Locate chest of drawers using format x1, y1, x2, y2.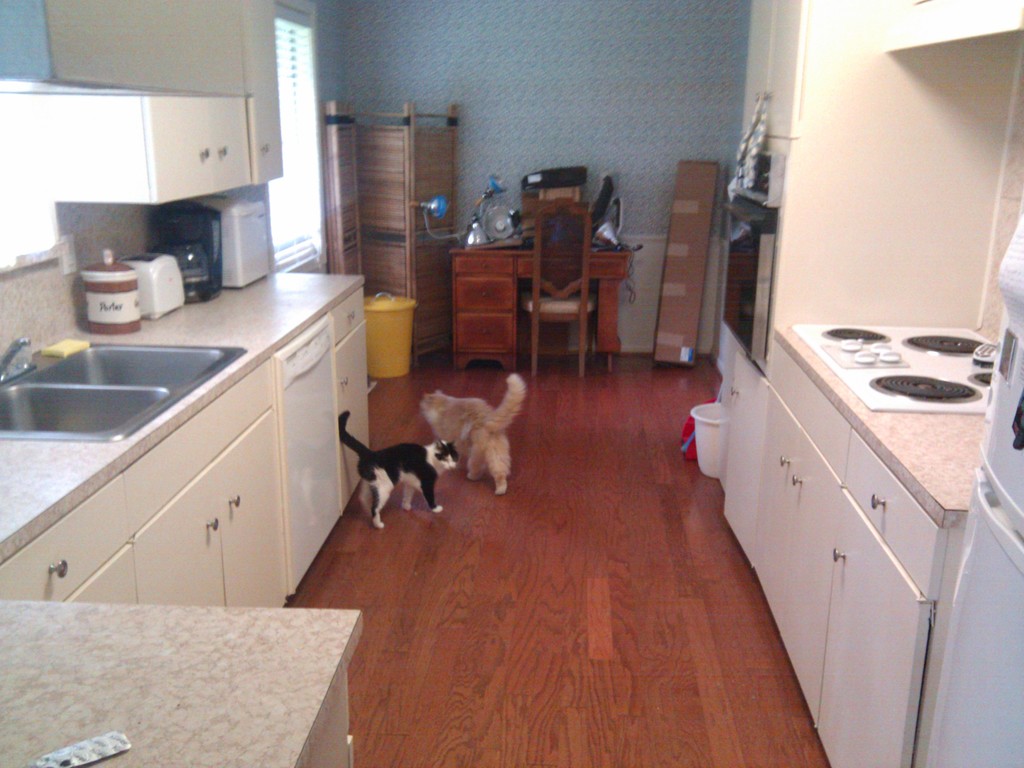
0, 357, 287, 607.
